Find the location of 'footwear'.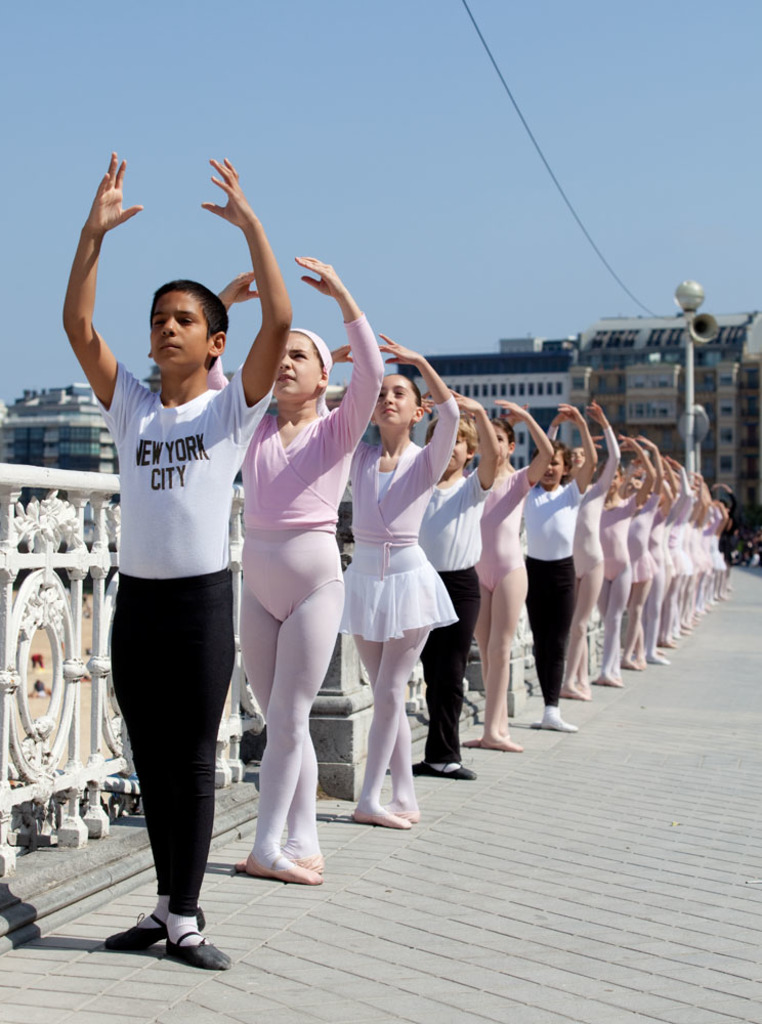
Location: [left=639, top=652, right=644, bottom=668].
